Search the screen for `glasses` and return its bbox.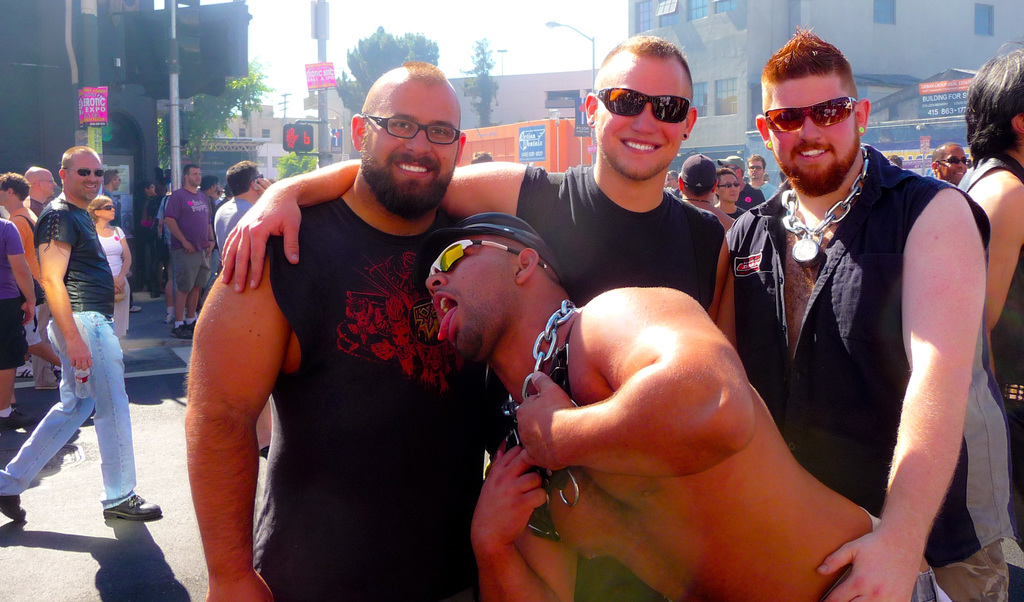
Found: detection(419, 232, 551, 279).
